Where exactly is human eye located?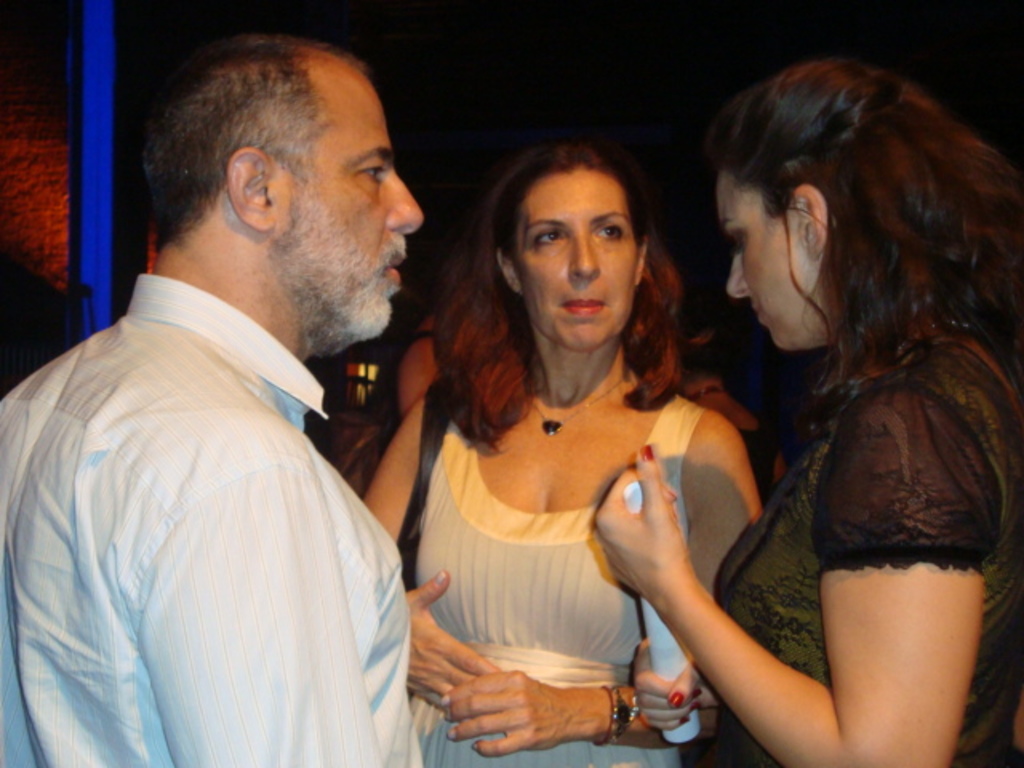
Its bounding box is select_region(355, 158, 387, 186).
